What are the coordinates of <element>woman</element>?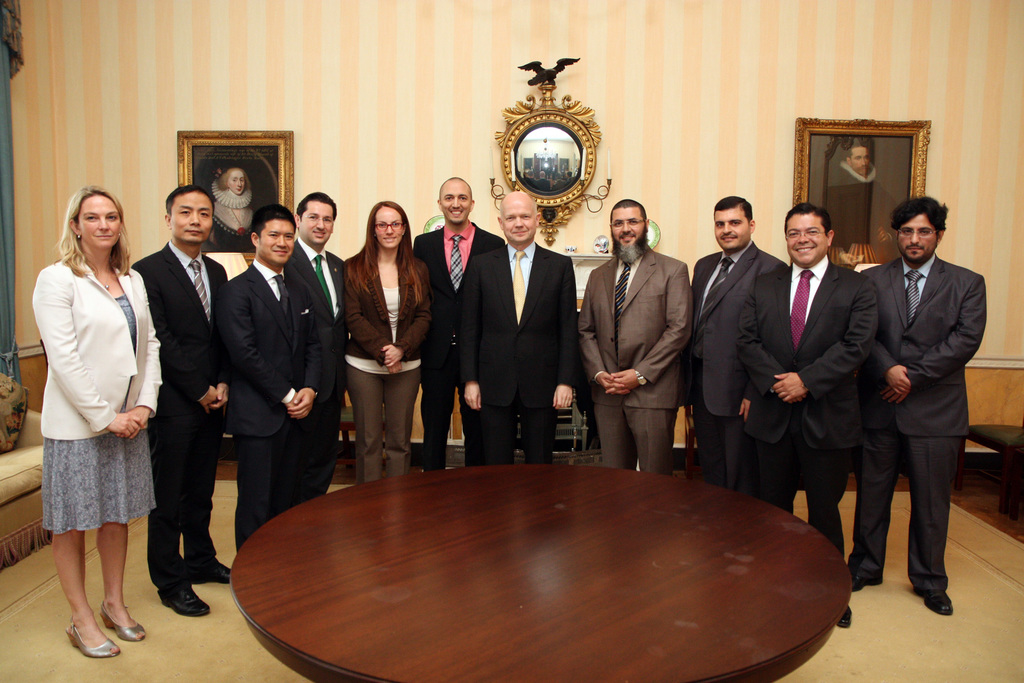
<bbox>23, 166, 163, 661</bbox>.
